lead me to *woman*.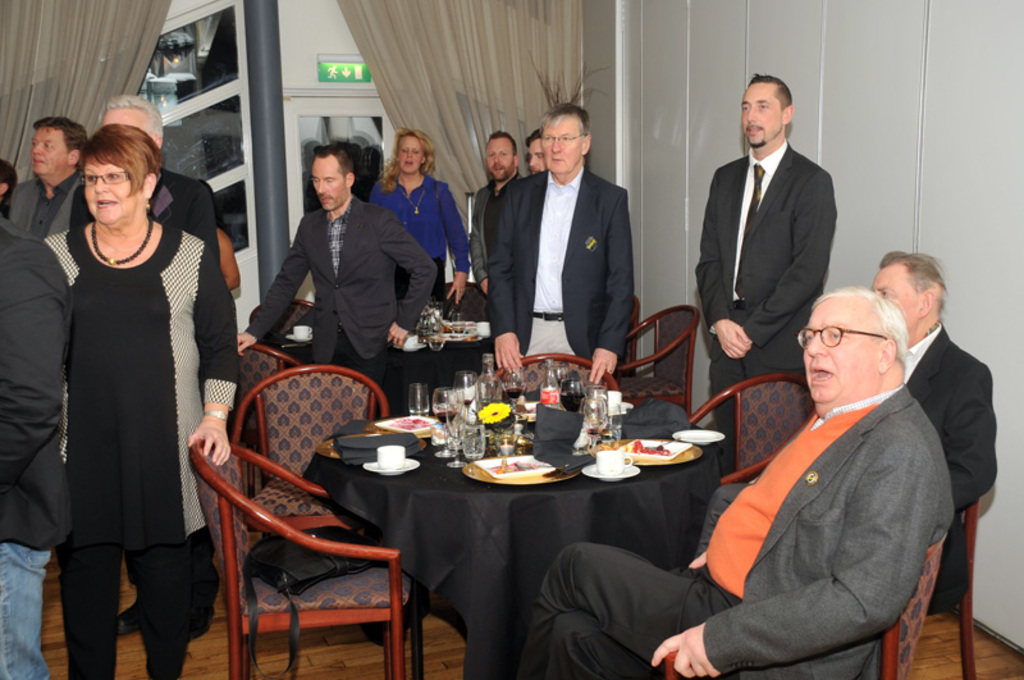
Lead to (x1=40, y1=123, x2=239, y2=679).
